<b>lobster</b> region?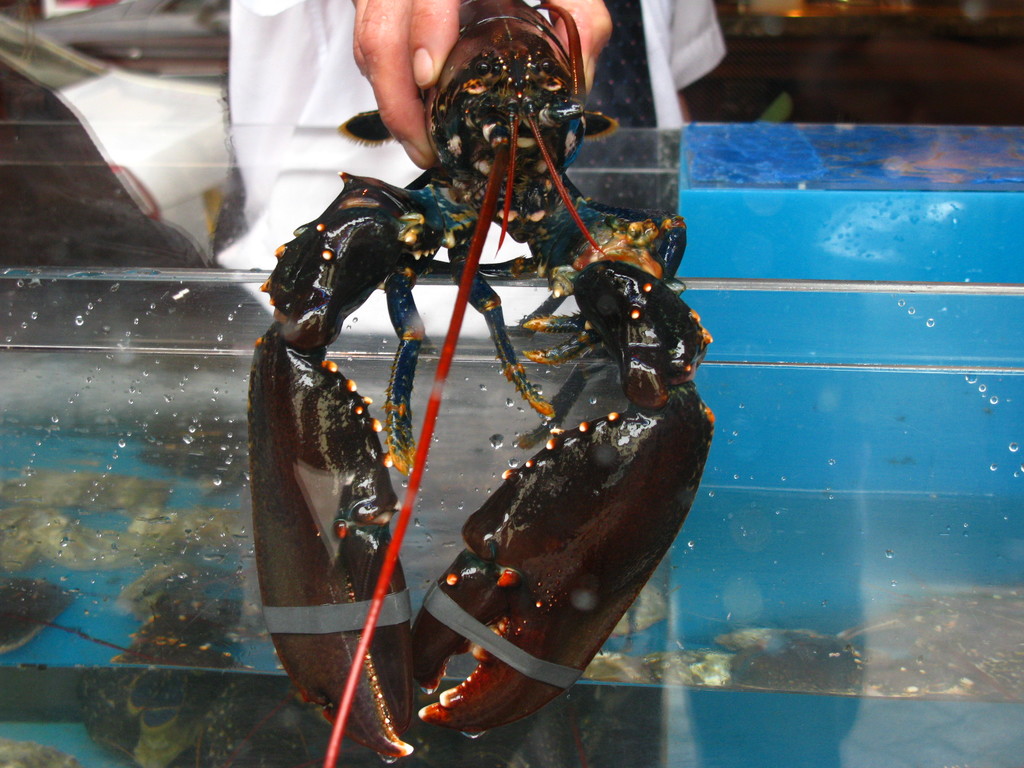
left=253, top=0, right=718, bottom=767
